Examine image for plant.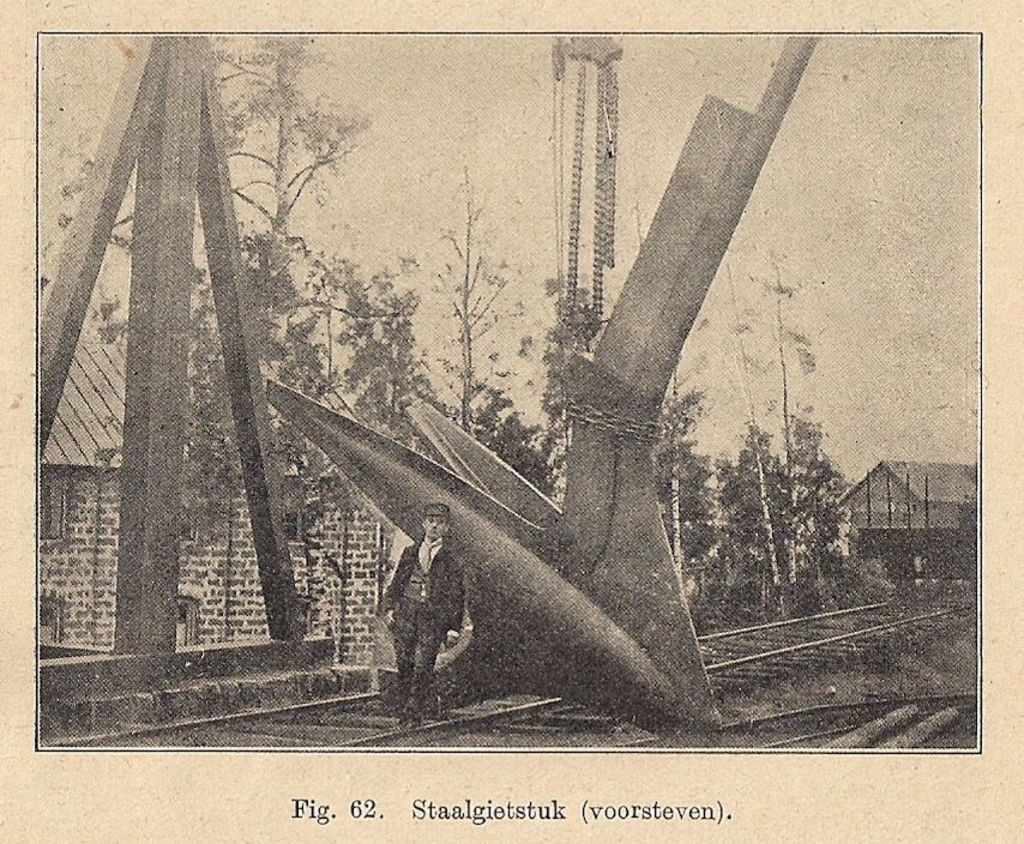
Examination result: [left=785, top=553, right=897, bottom=615].
